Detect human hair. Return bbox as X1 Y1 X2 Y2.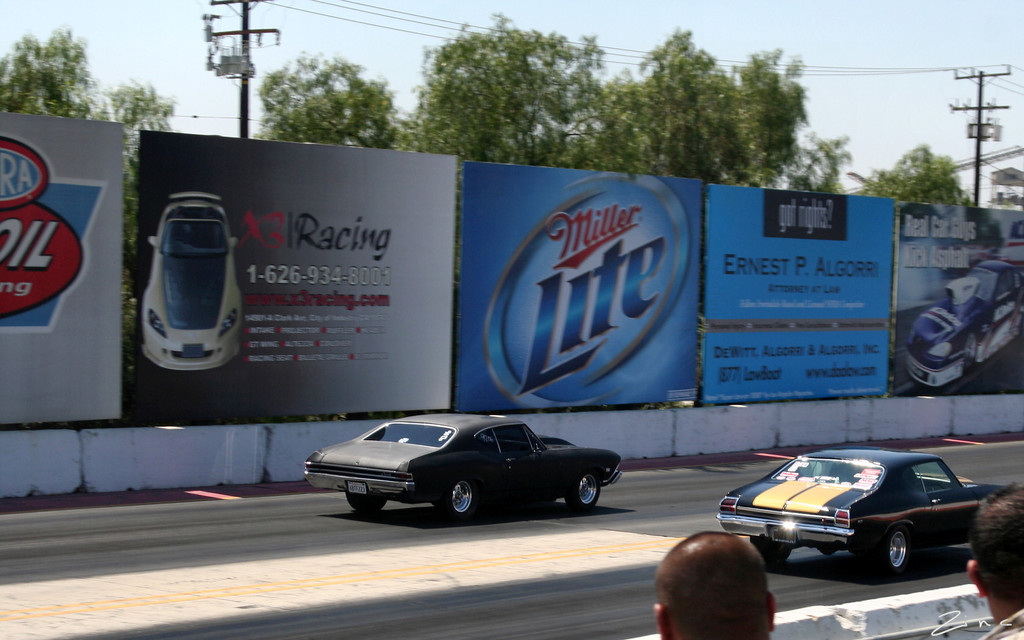
685 542 781 635.
